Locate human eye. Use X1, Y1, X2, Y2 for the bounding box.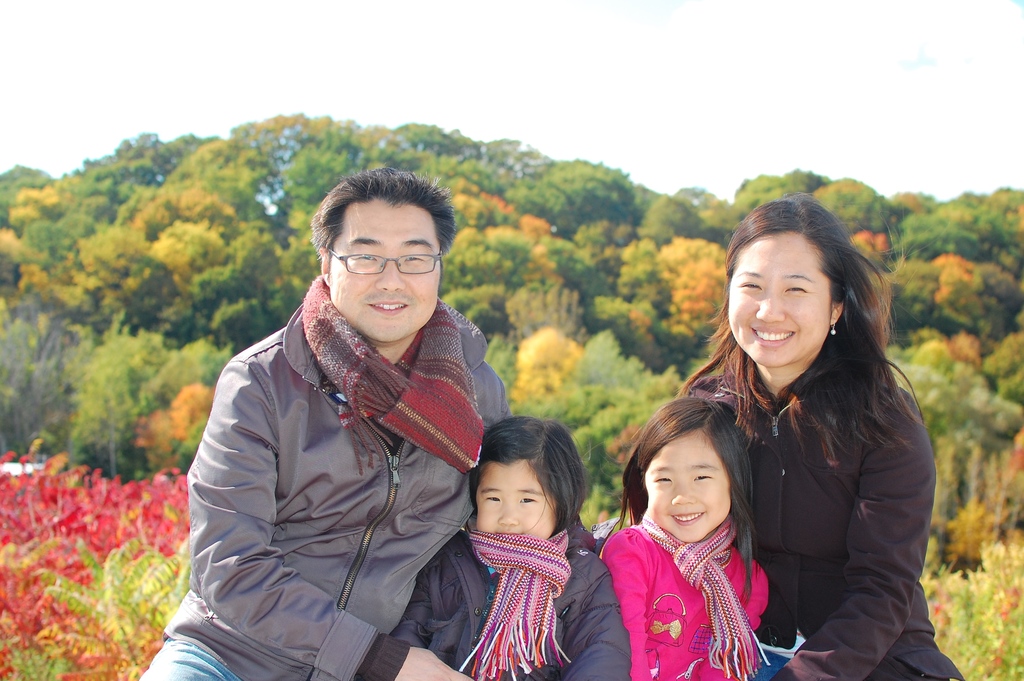
649, 473, 674, 485.
